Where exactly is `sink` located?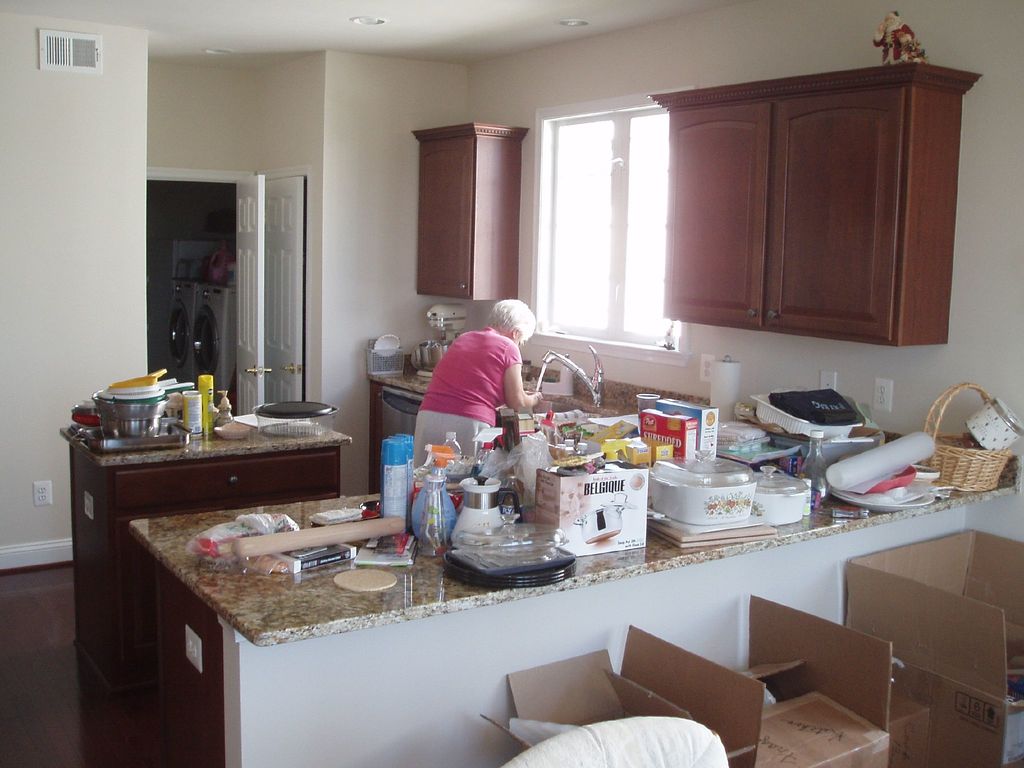
Its bounding box is (x1=524, y1=346, x2=618, y2=428).
